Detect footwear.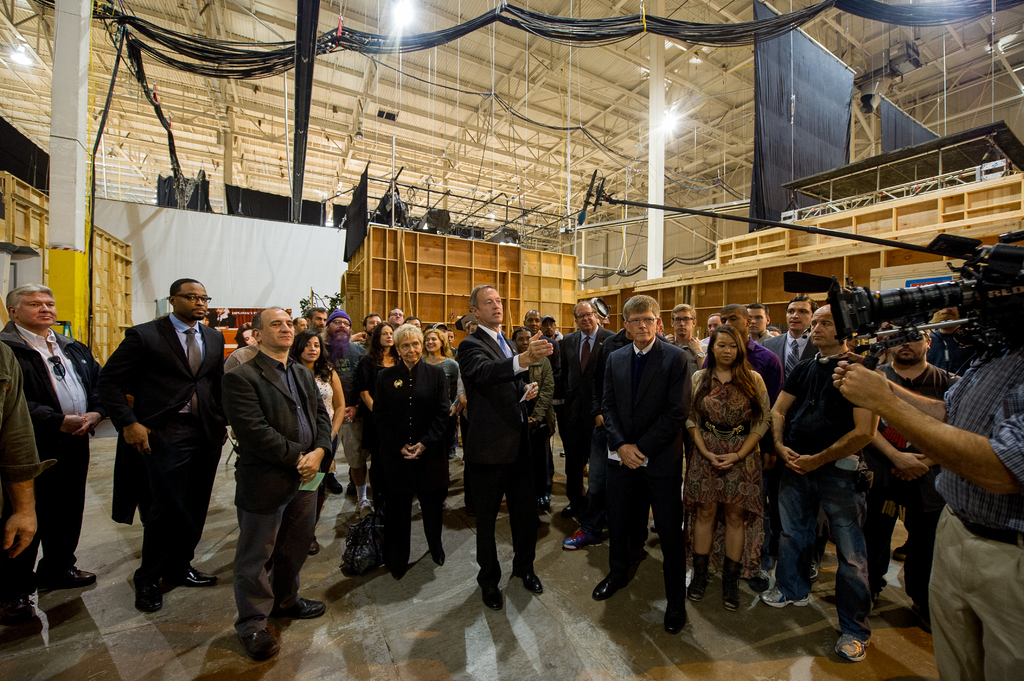
Detected at [x1=563, y1=504, x2=580, y2=522].
